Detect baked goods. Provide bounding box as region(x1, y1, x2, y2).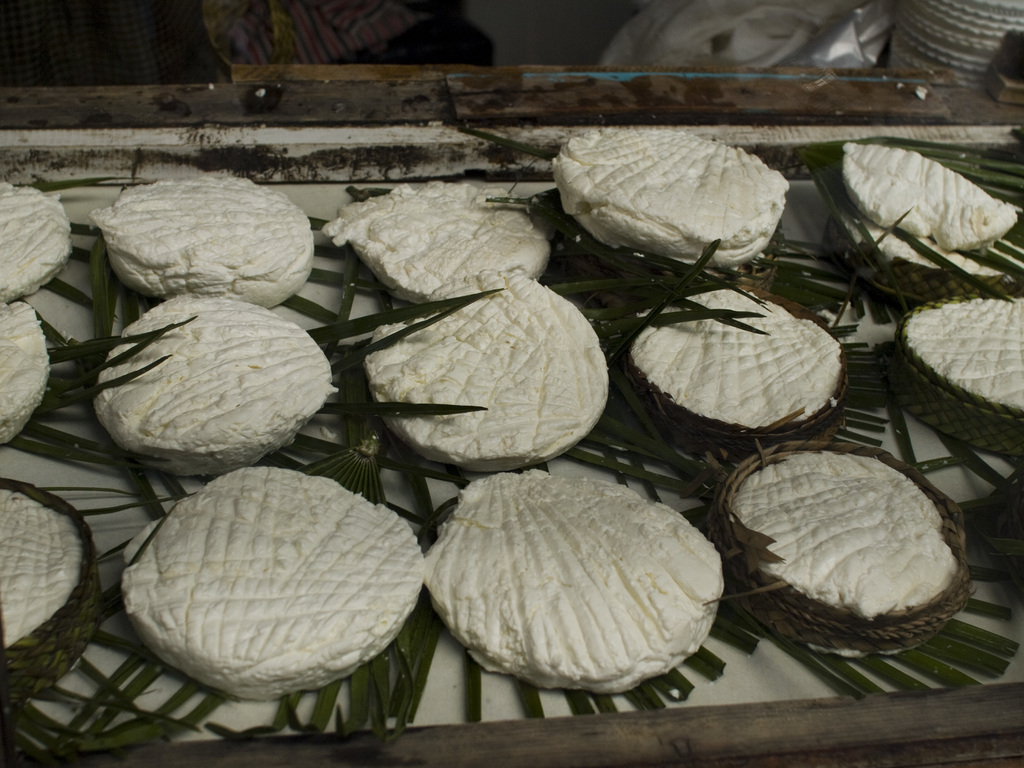
region(360, 264, 612, 470).
